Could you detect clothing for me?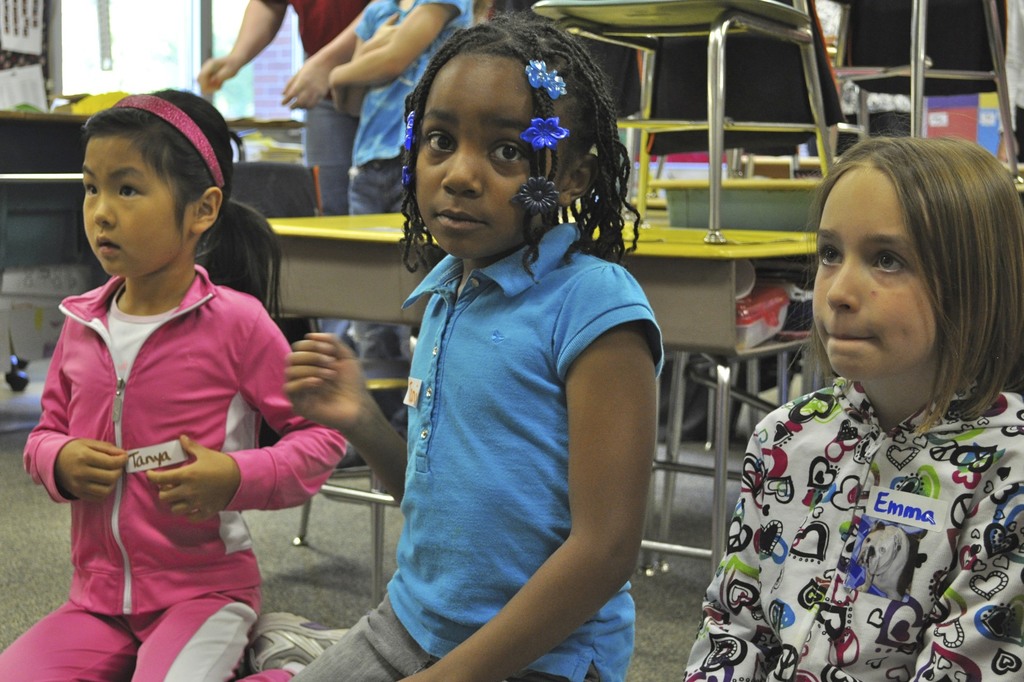
Detection result: [0, 269, 357, 681].
